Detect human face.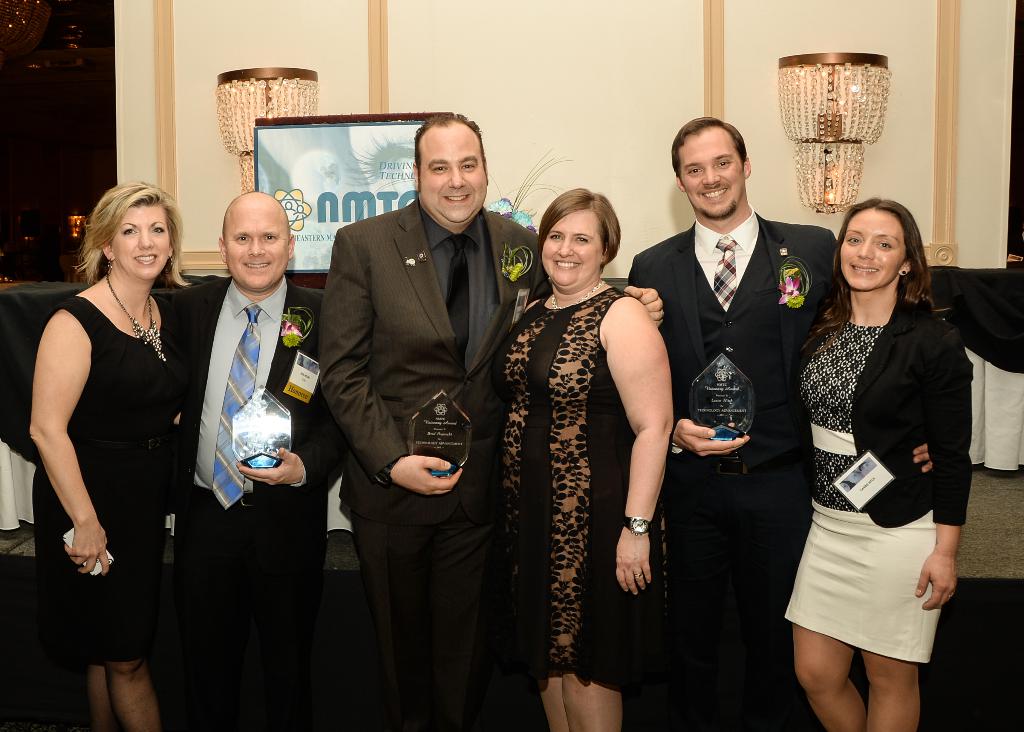
Detected at {"left": 840, "top": 212, "right": 902, "bottom": 291}.
